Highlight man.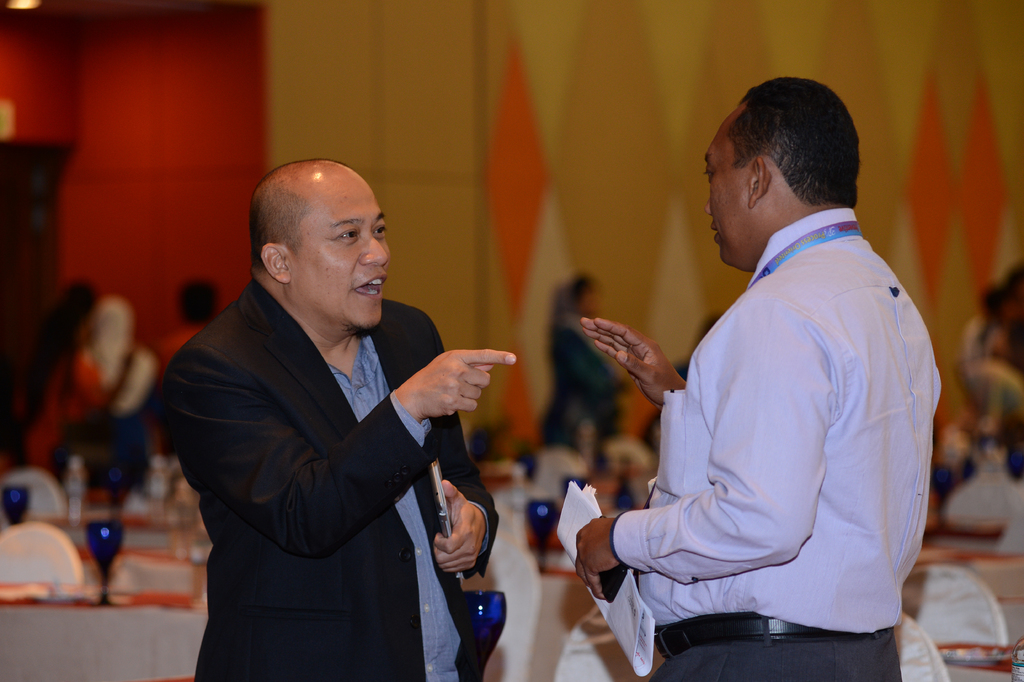
Highlighted region: [x1=585, y1=85, x2=951, y2=681].
